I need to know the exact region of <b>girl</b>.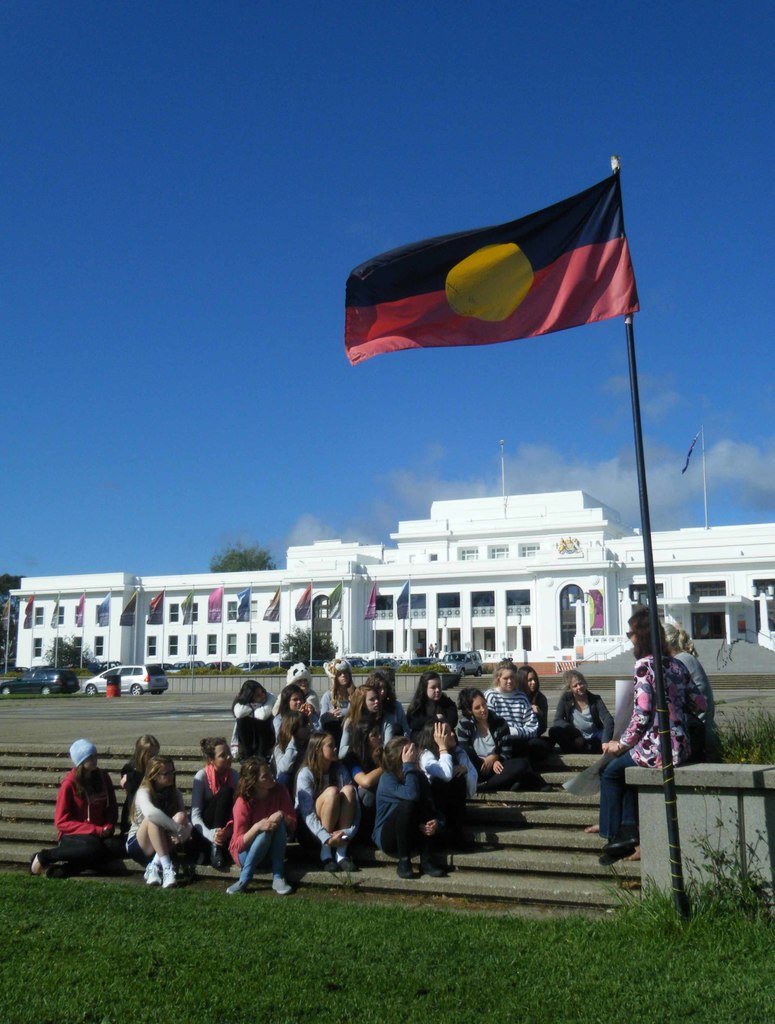
Region: (left=225, top=676, right=271, bottom=747).
